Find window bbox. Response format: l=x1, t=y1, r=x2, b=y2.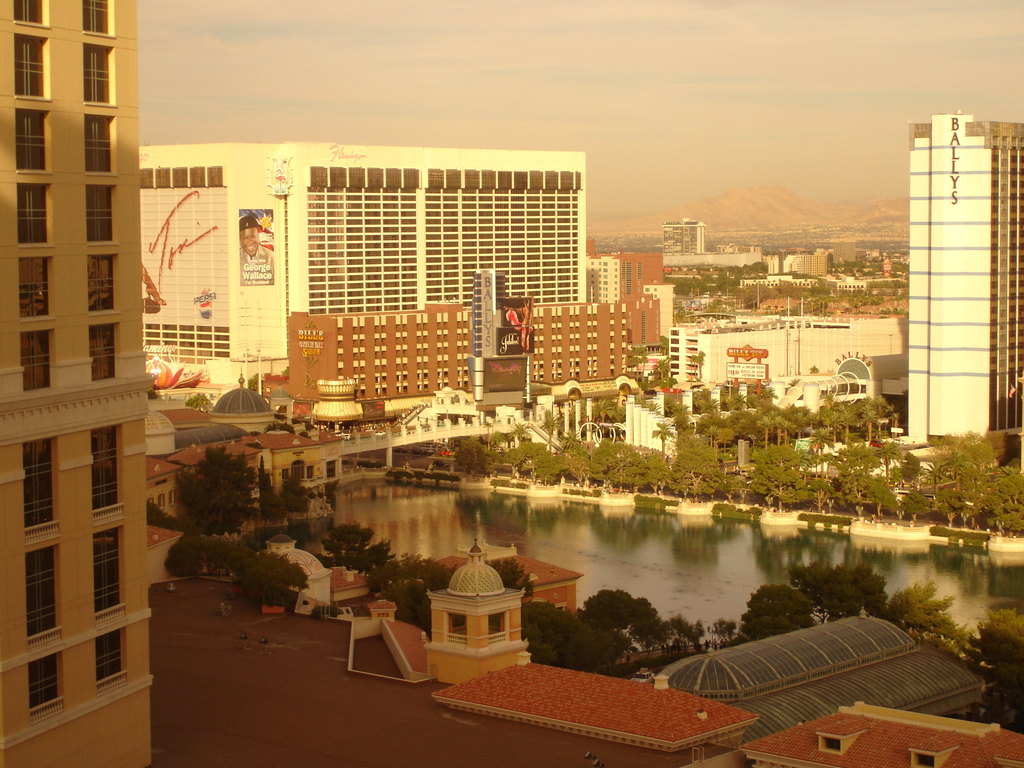
l=541, t=360, r=546, b=372.
